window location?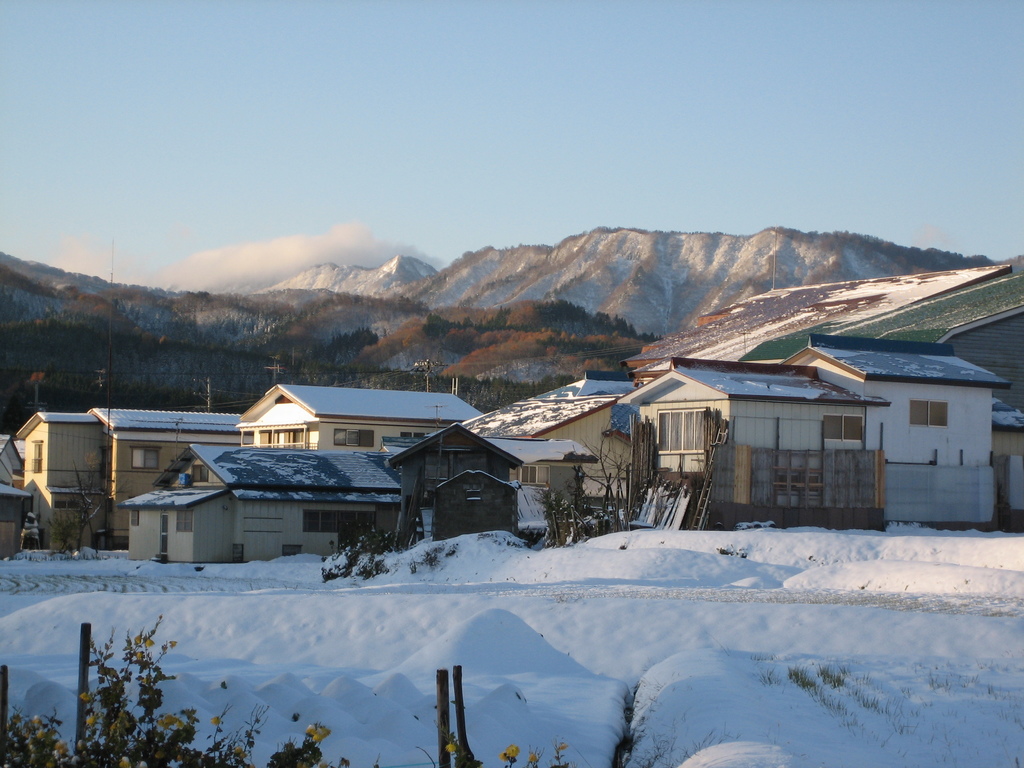
[822, 414, 863, 443]
